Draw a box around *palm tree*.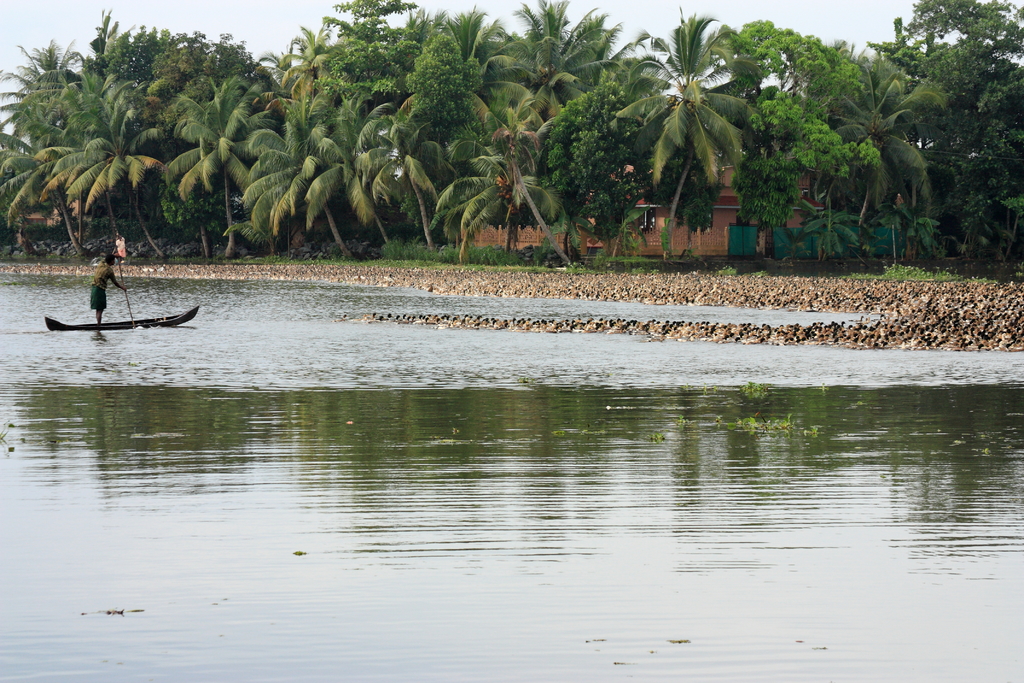
Rect(472, 114, 524, 256).
